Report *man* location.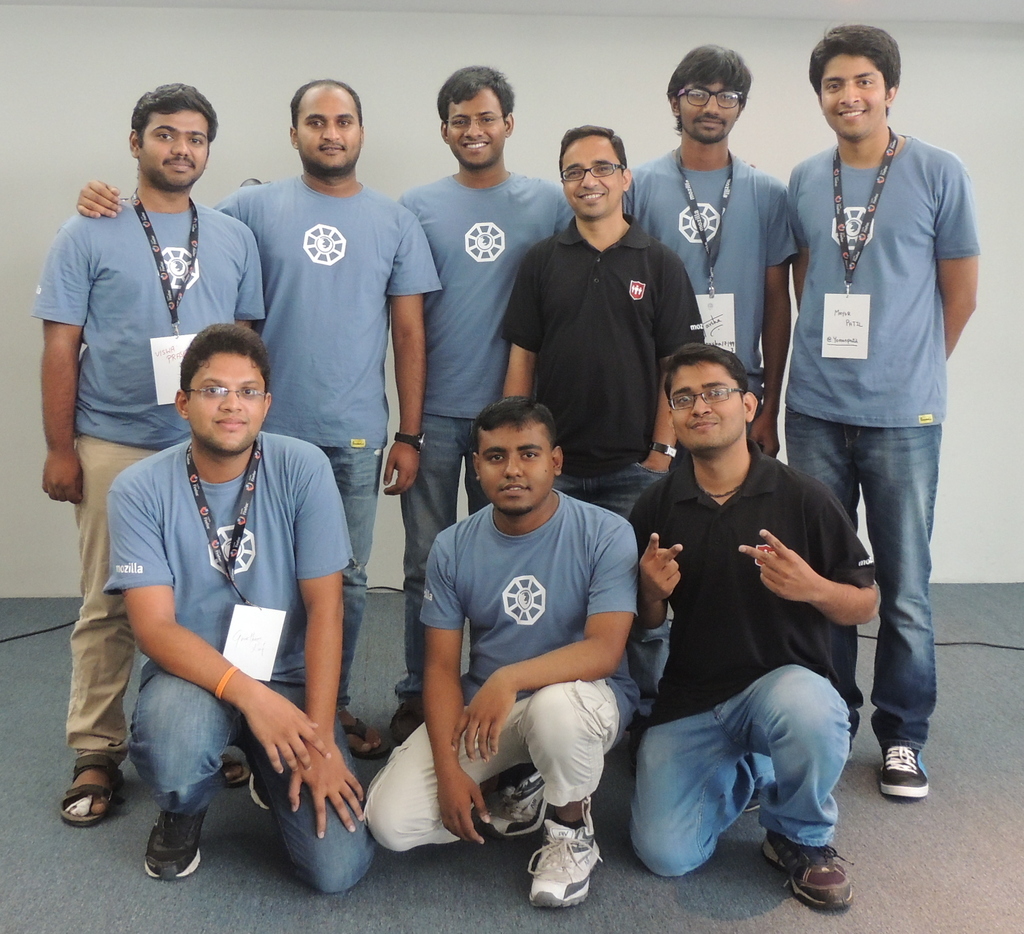
Report: <box>77,73,447,770</box>.
